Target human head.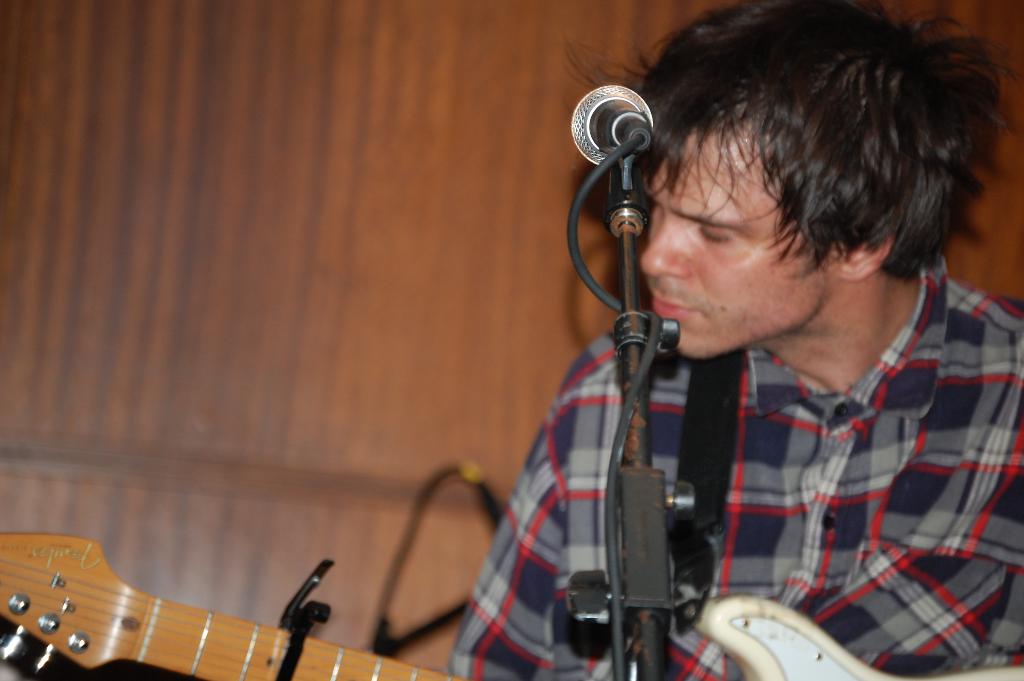
Target region: crop(632, 6, 982, 375).
